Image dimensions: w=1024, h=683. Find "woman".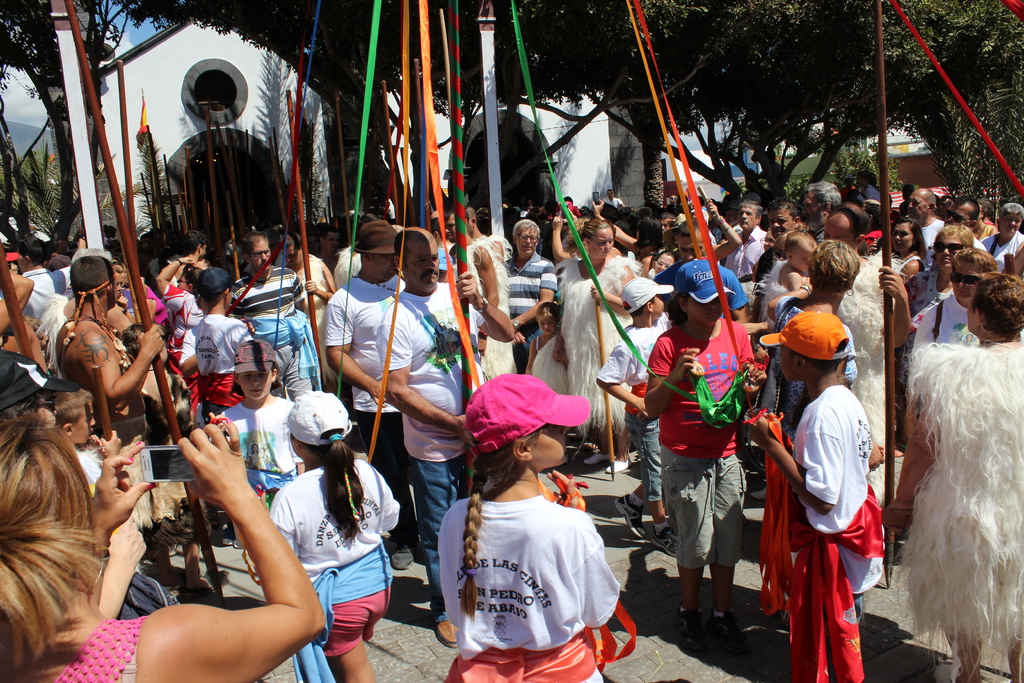
region(280, 235, 333, 386).
